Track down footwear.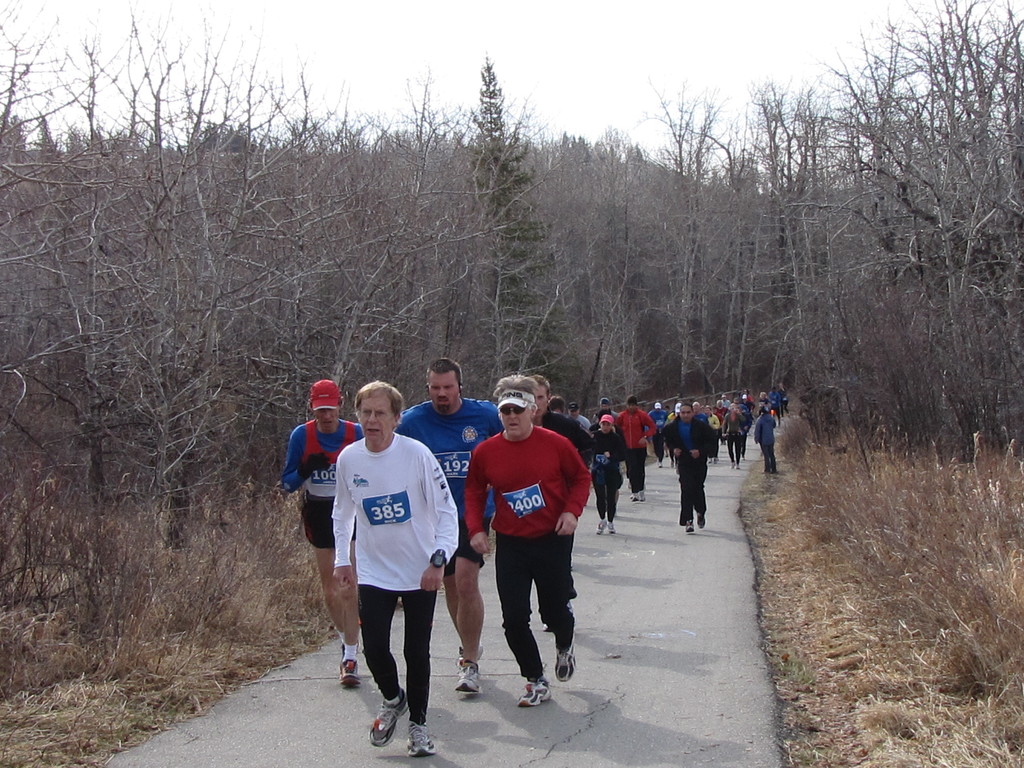
Tracked to {"left": 406, "top": 726, "right": 438, "bottom": 758}.
